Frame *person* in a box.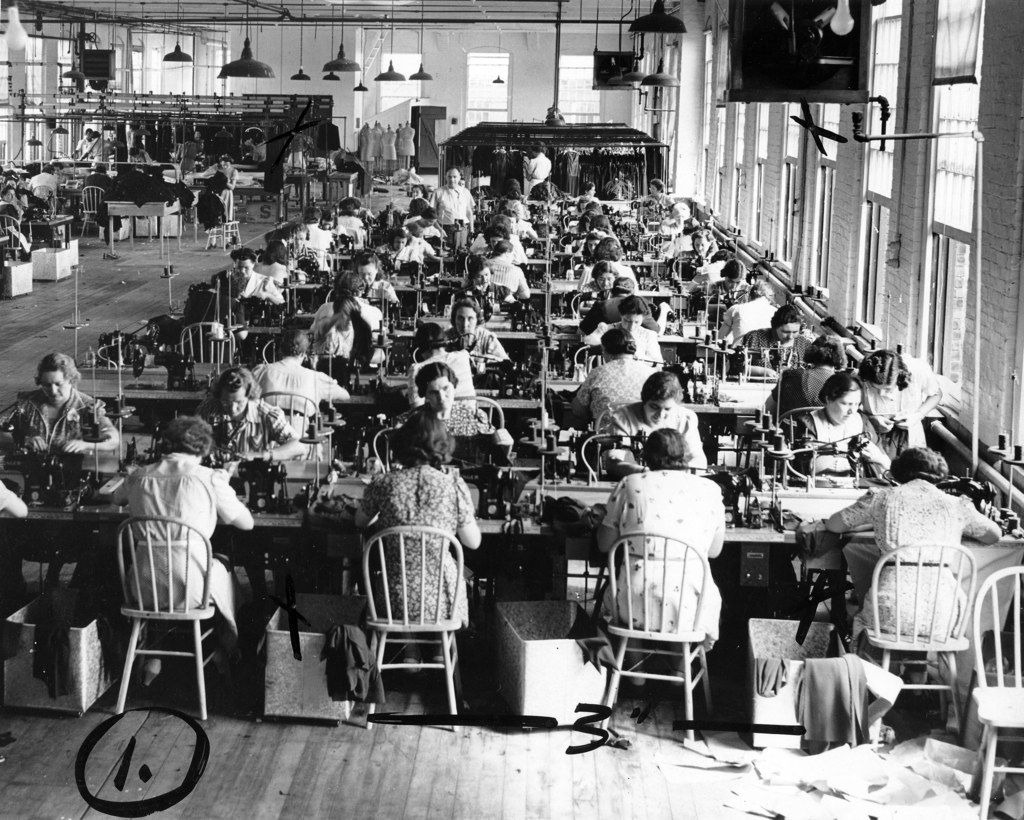
select_region(597, 374, 713, 481).
